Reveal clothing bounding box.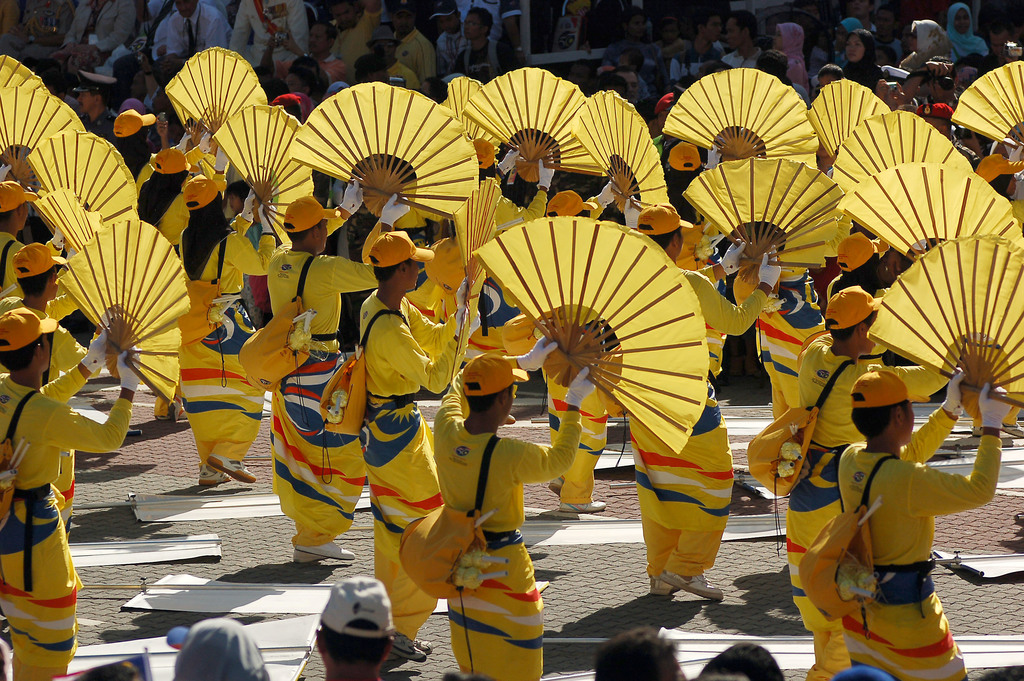
Revealed: 63:0:131:91.
